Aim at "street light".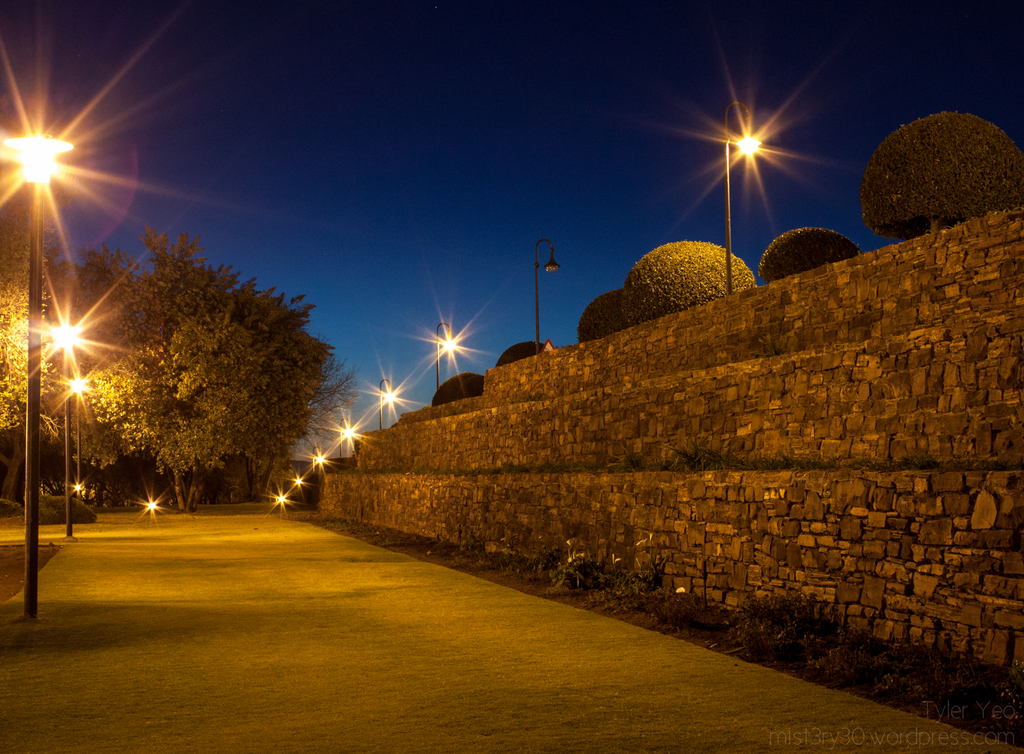
Aimed at x1=314 y1=444 x2=328 y2=466.
